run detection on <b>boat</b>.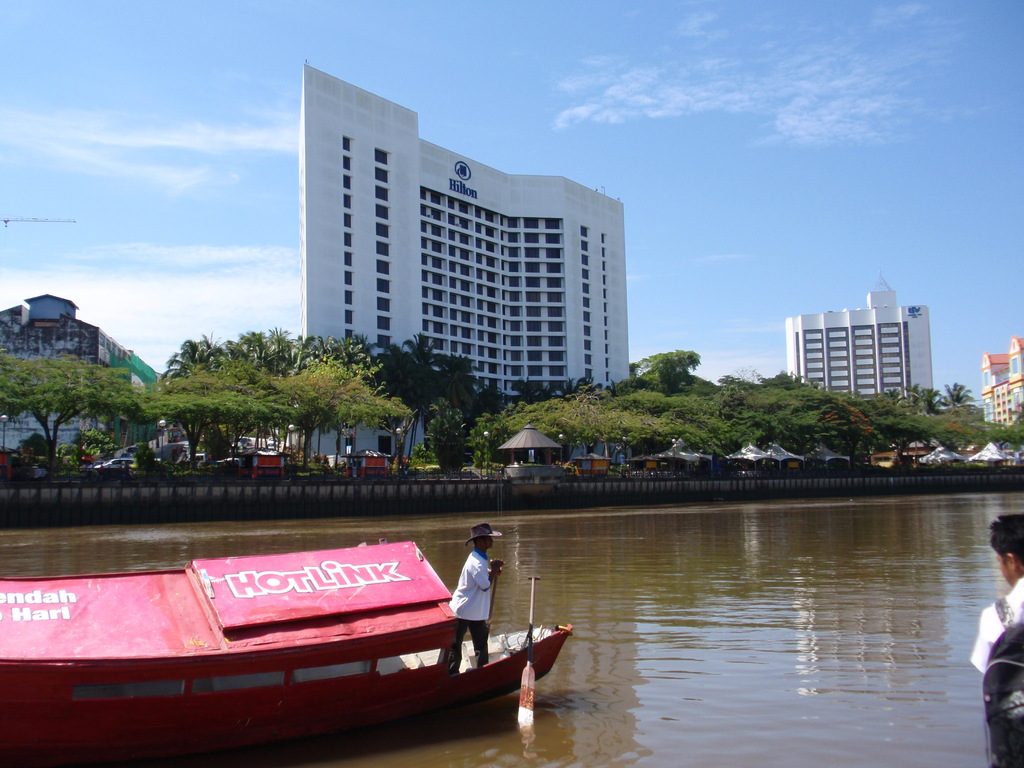
Result: 12:518:536:739.
